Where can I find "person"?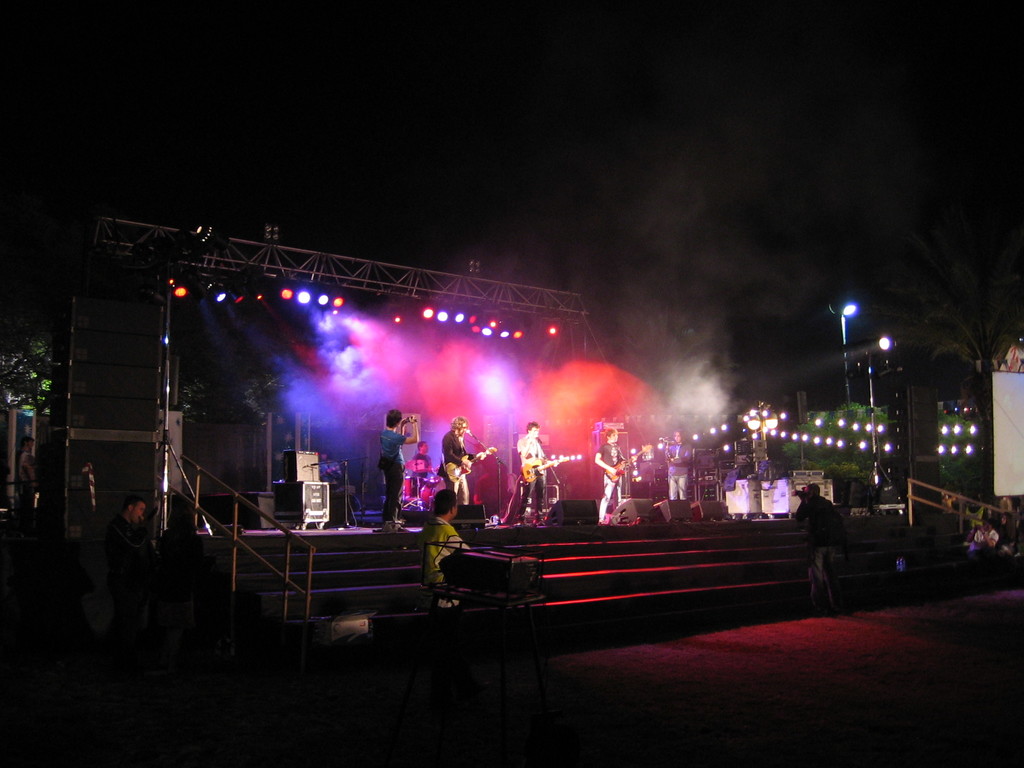
You can find it at [378, 408, 420, 529].
